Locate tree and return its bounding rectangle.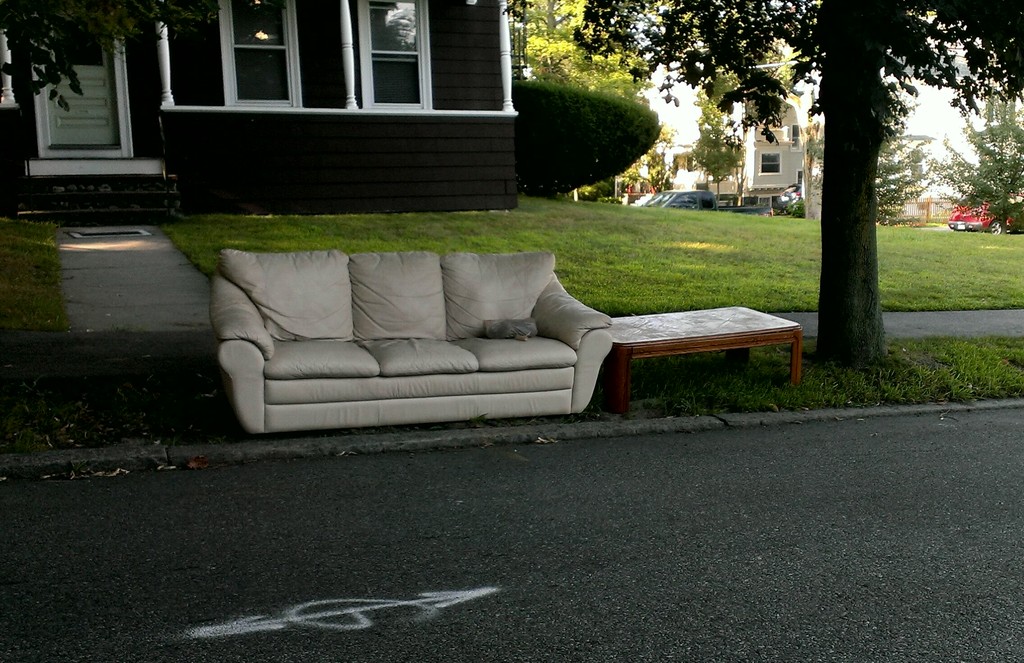
crop(692, 65, 745, 206).
